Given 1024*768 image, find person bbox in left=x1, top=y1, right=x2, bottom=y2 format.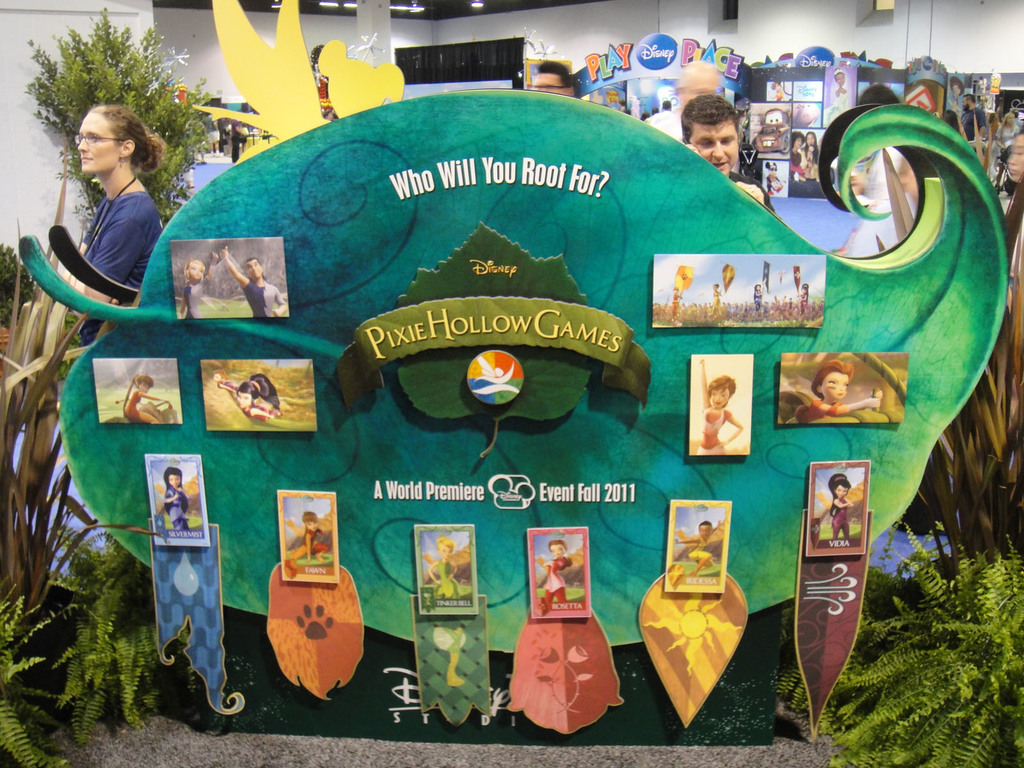
left=695, top=358, right=744, bottom=454.
